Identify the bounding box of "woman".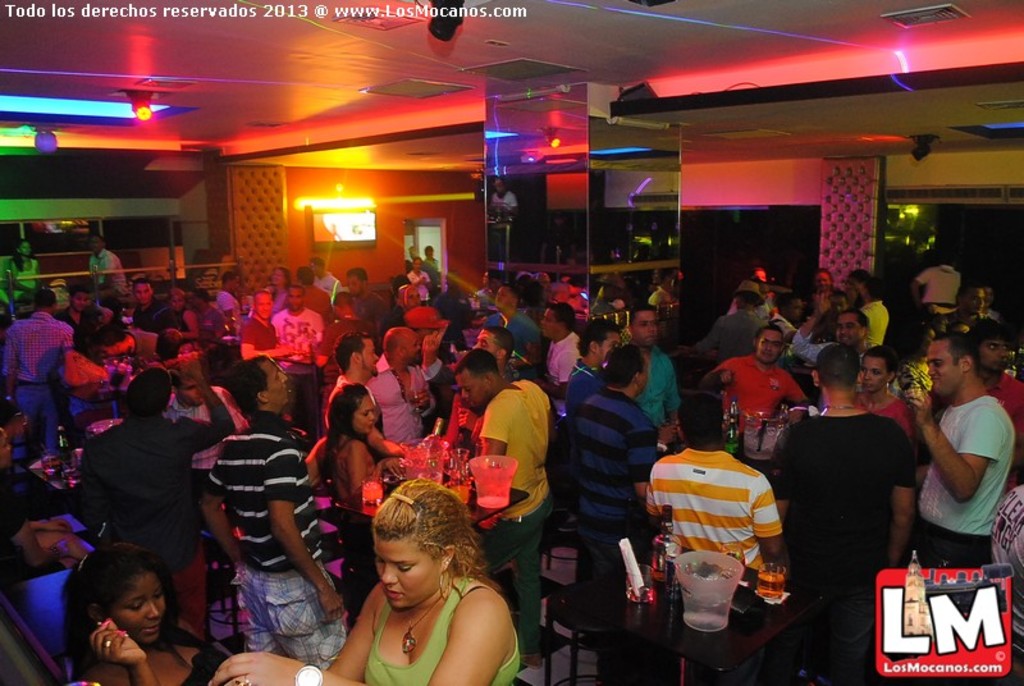
bbox=[419, 246, 440, 284].
